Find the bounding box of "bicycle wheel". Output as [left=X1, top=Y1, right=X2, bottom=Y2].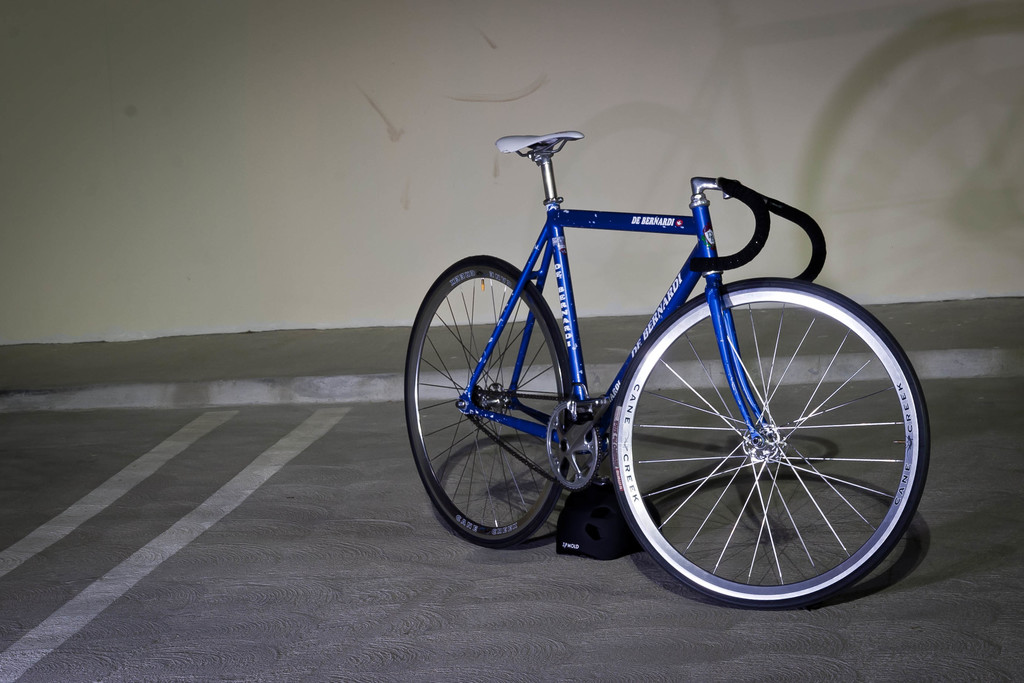
[left=402, top=255, right=573, bottom=549].
